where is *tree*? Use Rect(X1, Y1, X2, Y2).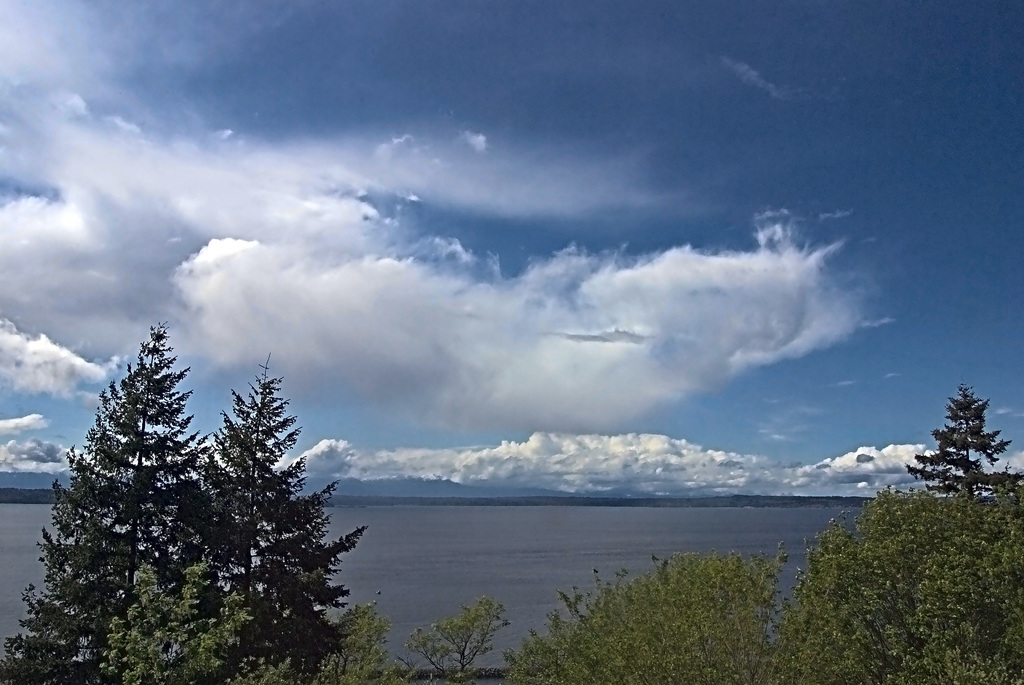
Rect(903, 386, 1022, 519).
